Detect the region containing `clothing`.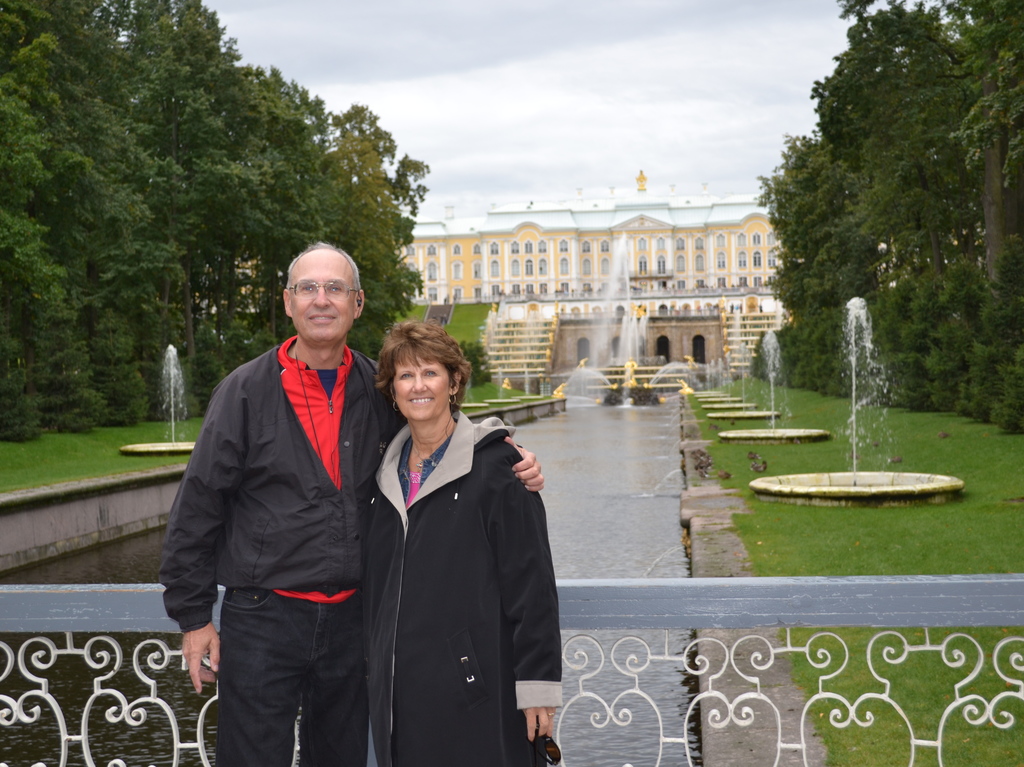
370,410,570,763.
